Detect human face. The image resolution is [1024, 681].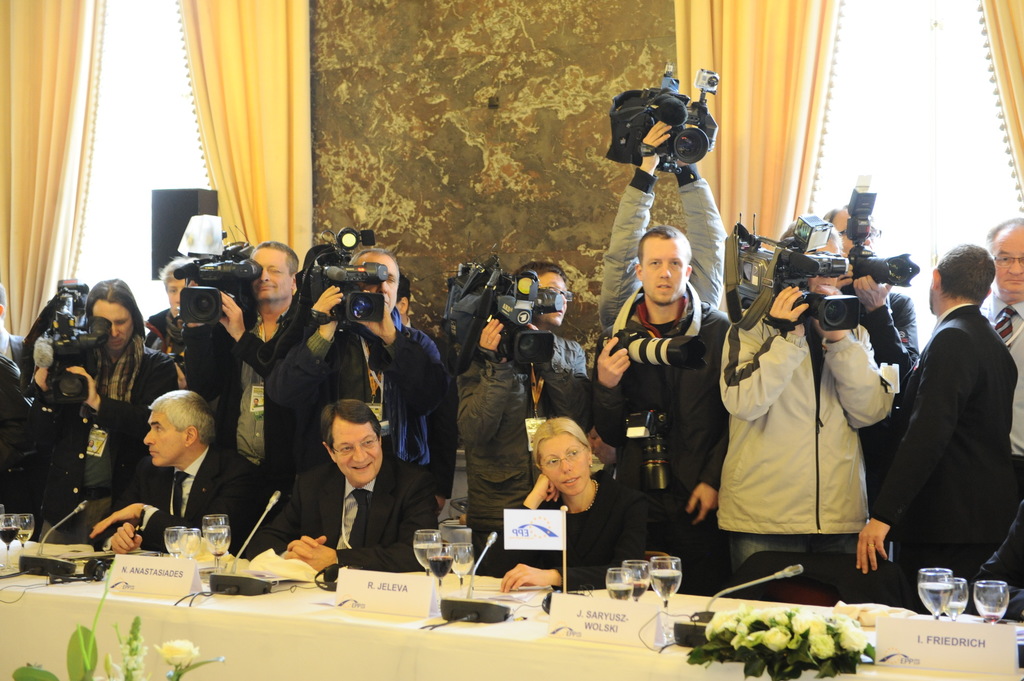
locate(353, 253, 396, 314).
